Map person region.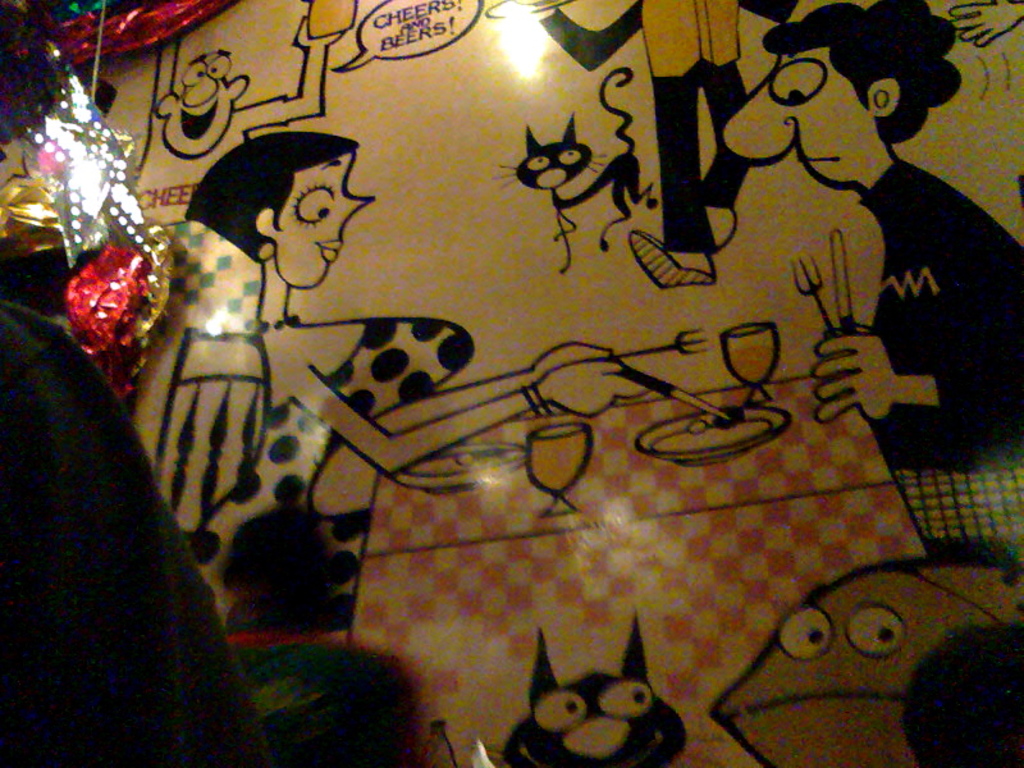
Mapped to 160:132:653:614.
